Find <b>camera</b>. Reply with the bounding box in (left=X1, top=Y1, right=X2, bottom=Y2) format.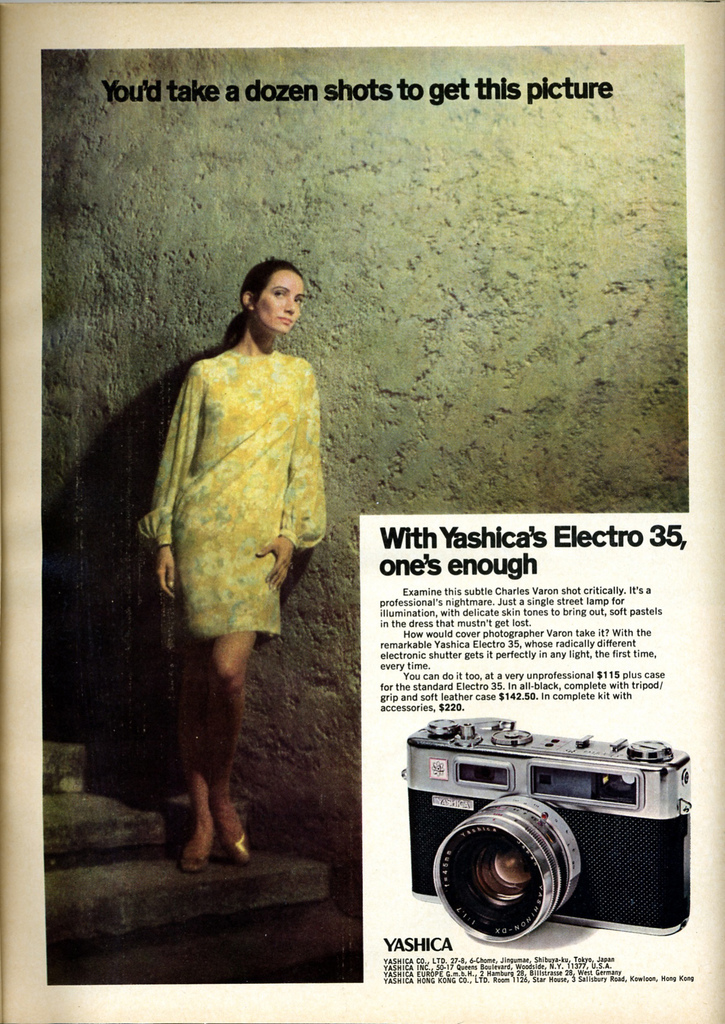
(left=405, top=711, right=685, bottom=953).
